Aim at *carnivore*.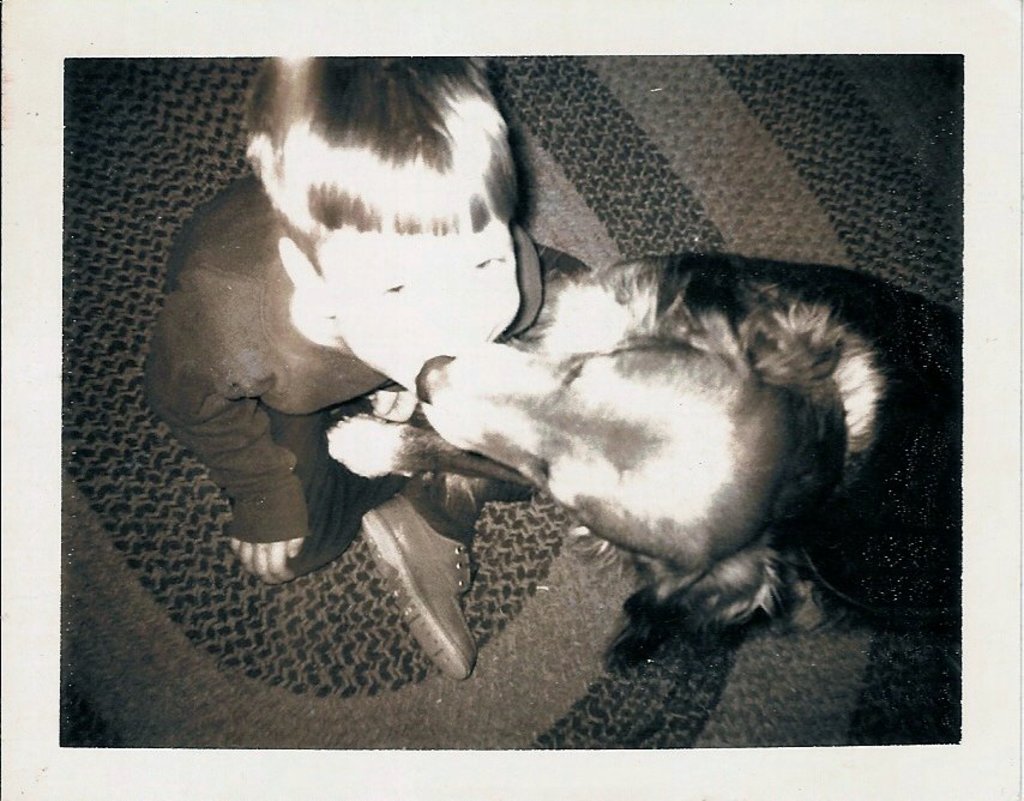
Aimed at [left=141, top=53, right=589, bottom=584].
